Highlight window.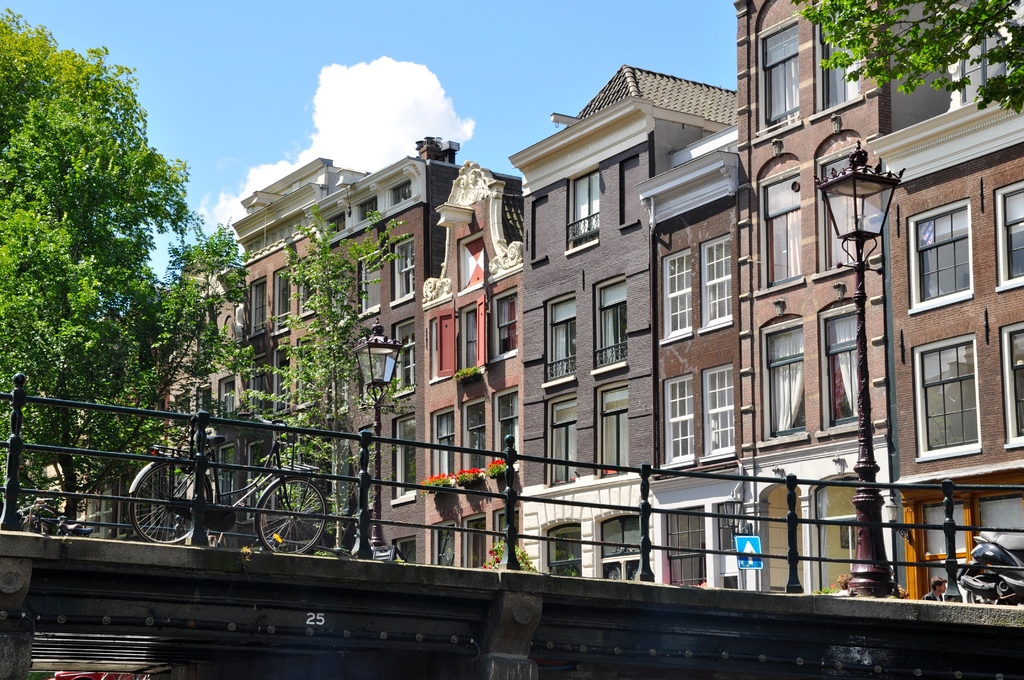
Highlighted region: Rect(596, 510, 642, 596).
